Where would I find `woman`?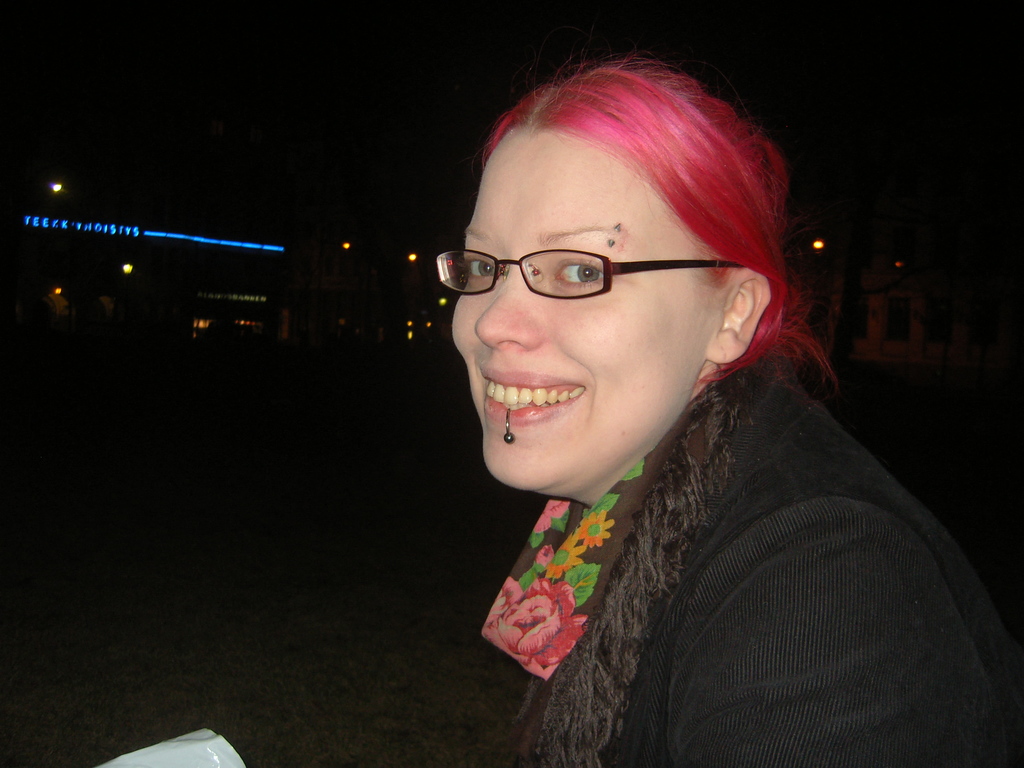
At {"left": 404, "top": 21, "right": 964, "bottom": 750}.
